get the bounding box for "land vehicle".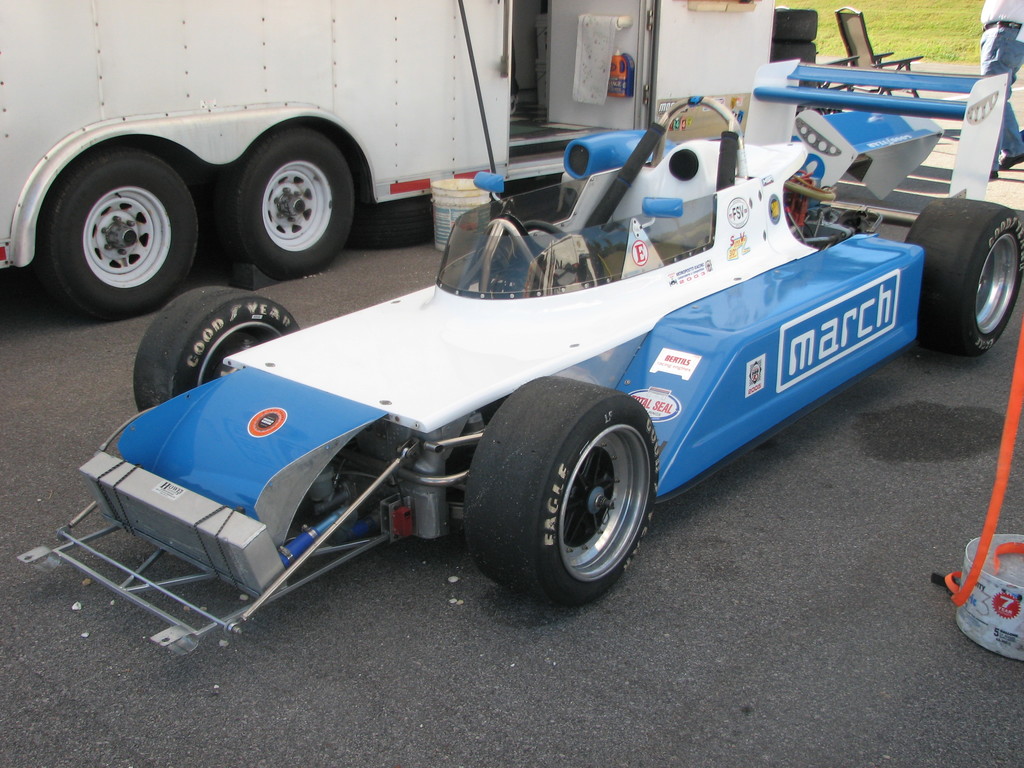
{"x1": 0, "y1": 0, "x2": 666, "y2": 319}.
